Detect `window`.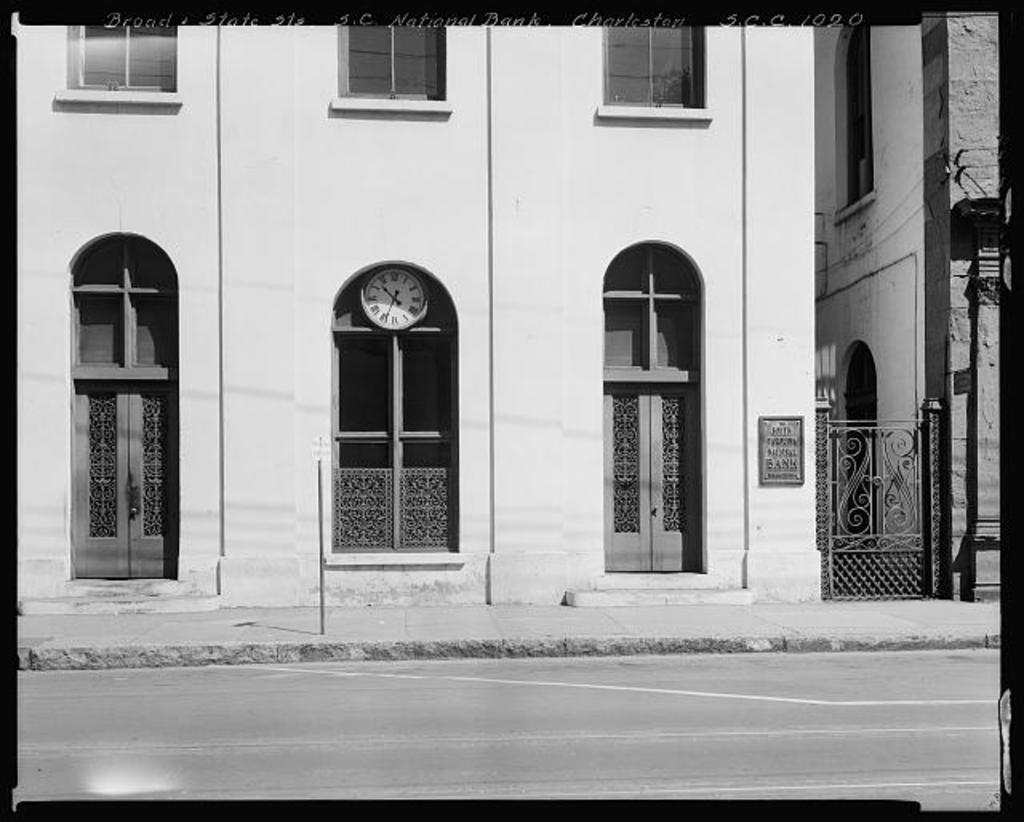
Detected at [835,24,875,211].
